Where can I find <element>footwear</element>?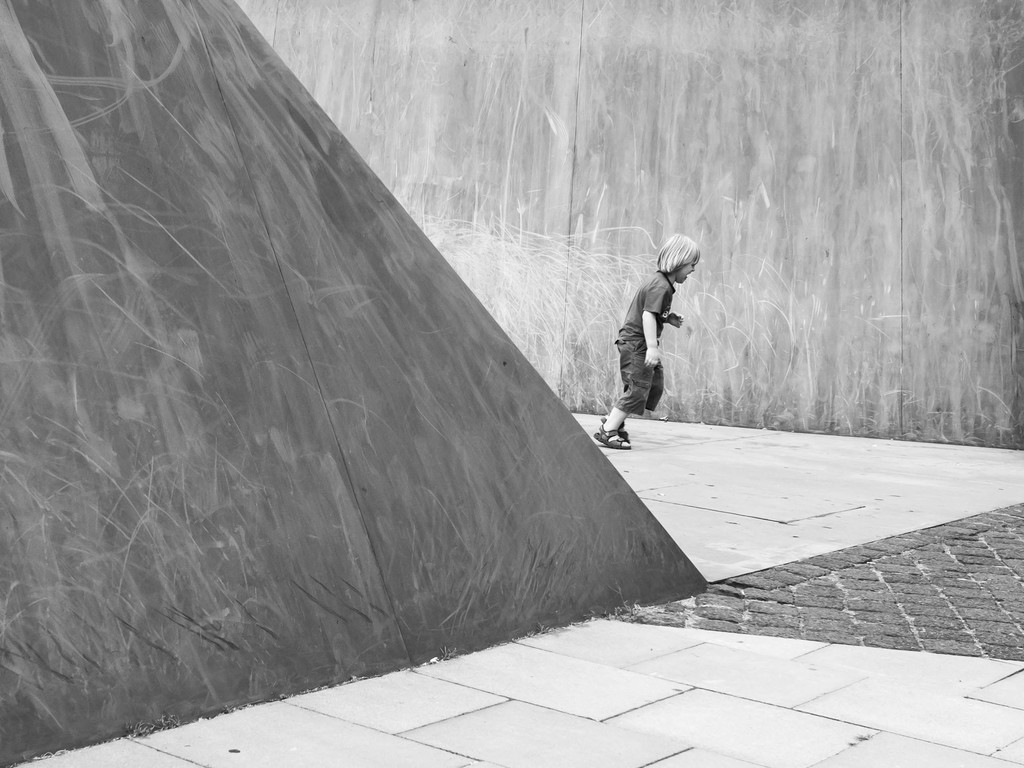
You can find it at Rect(619, 422, 631, 438).
